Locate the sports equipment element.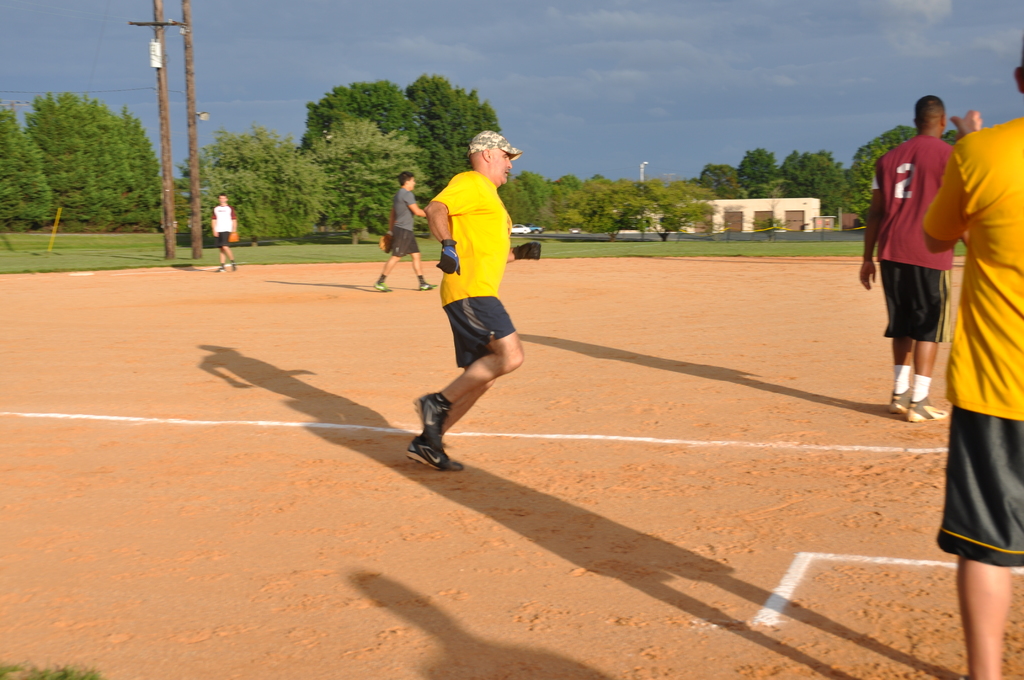
Element bbox: bbox=(378, 229, 394, 255).
